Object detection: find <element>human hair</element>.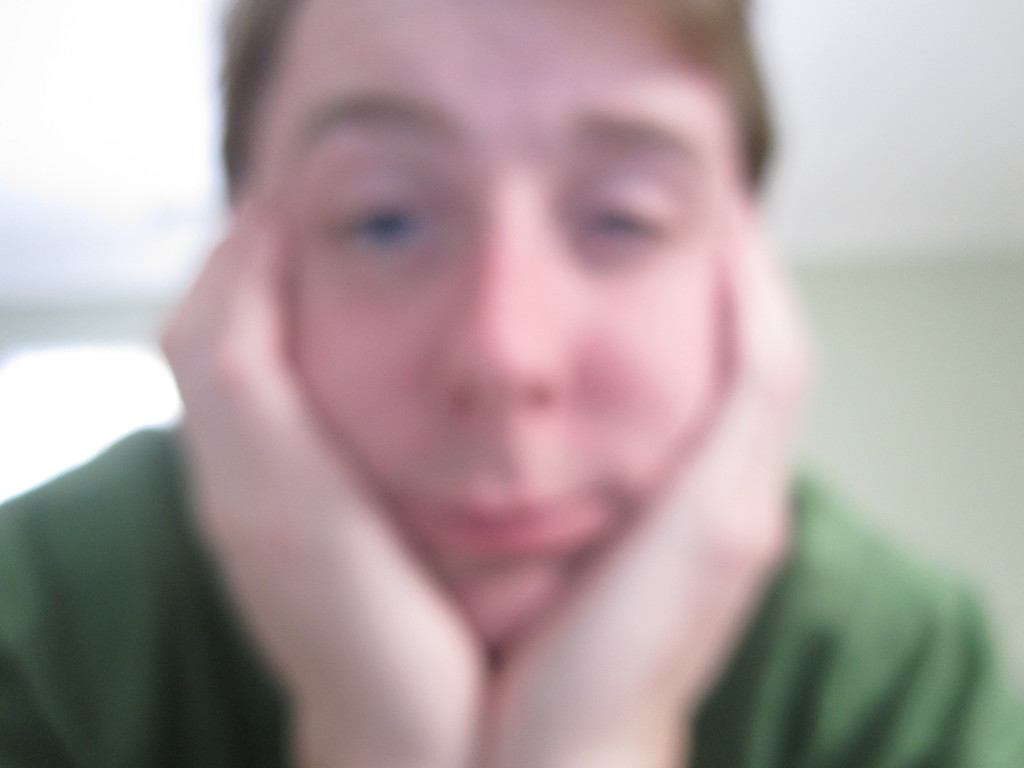
bbox(210, 0, 772, 196).
